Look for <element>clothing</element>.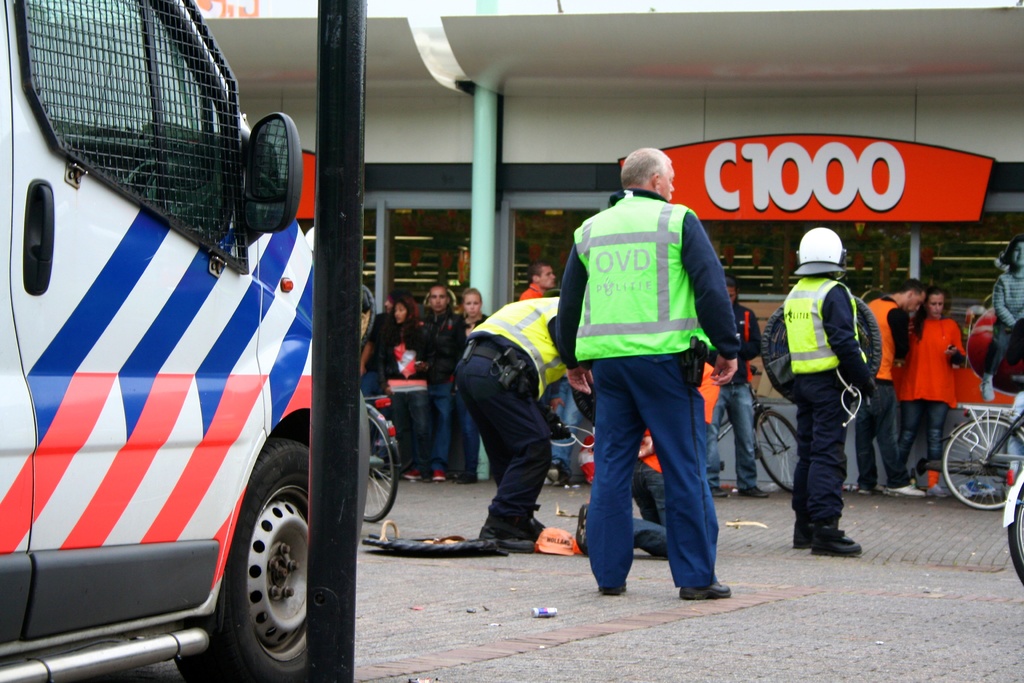
Found: bbox=[859, 289, 913, 488].
